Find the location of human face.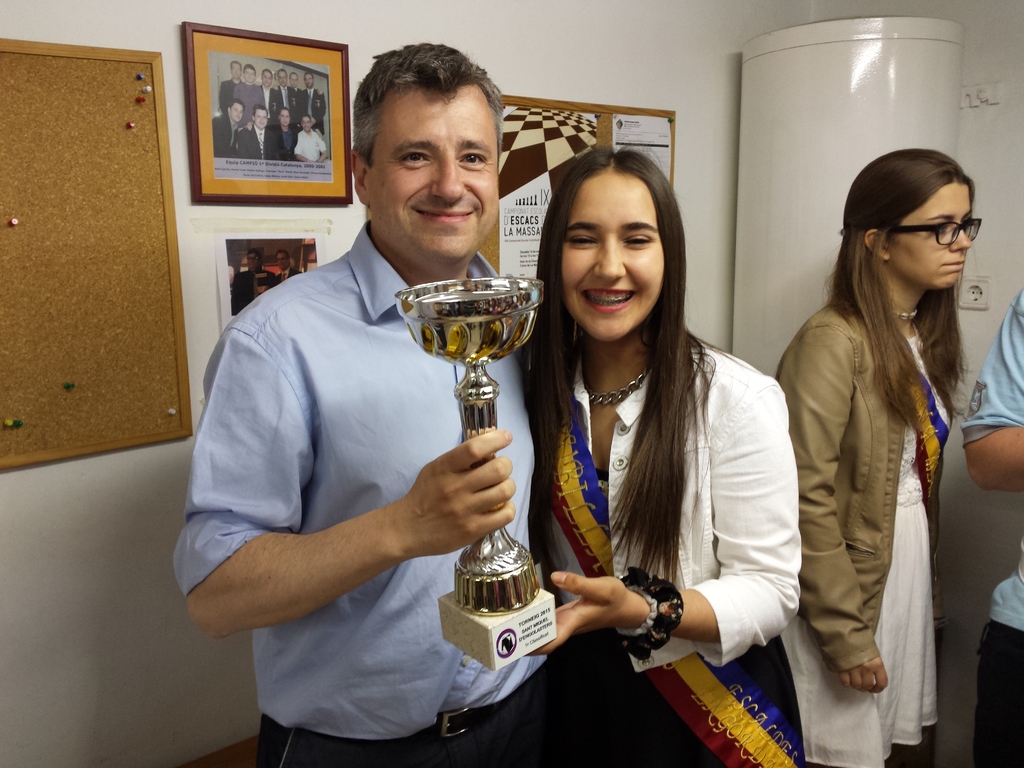
Location: (893, 176, 985, 288).
